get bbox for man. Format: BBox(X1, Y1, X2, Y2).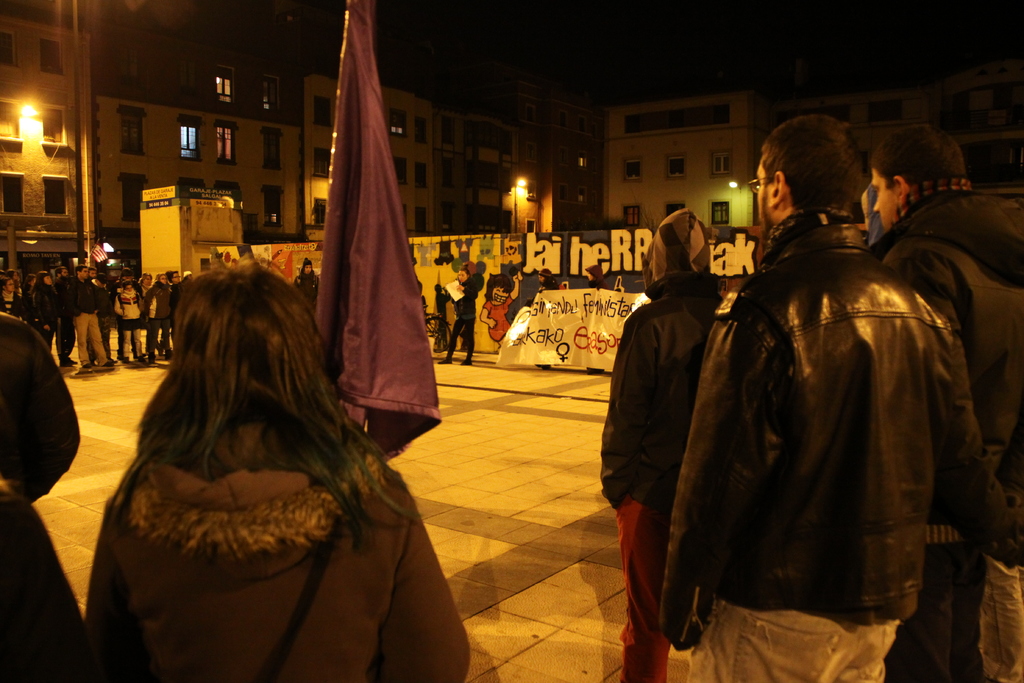
BBox(653, 110, 1004, 682).
